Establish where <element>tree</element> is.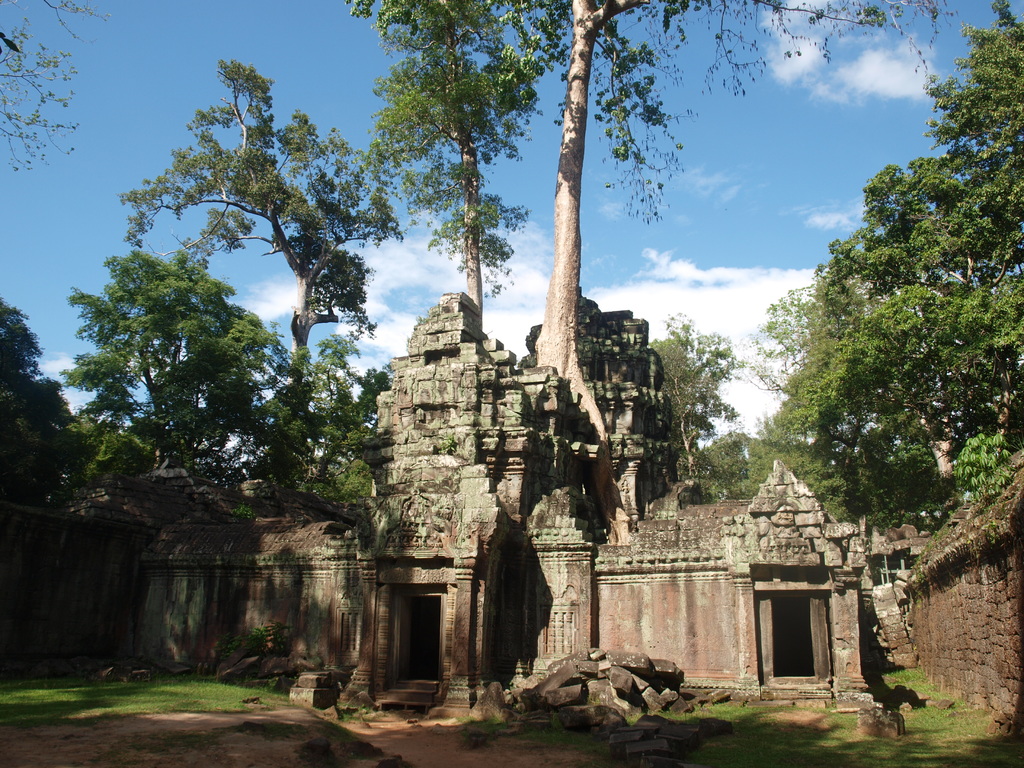
Established at detection(112, 57, 406, 541).
